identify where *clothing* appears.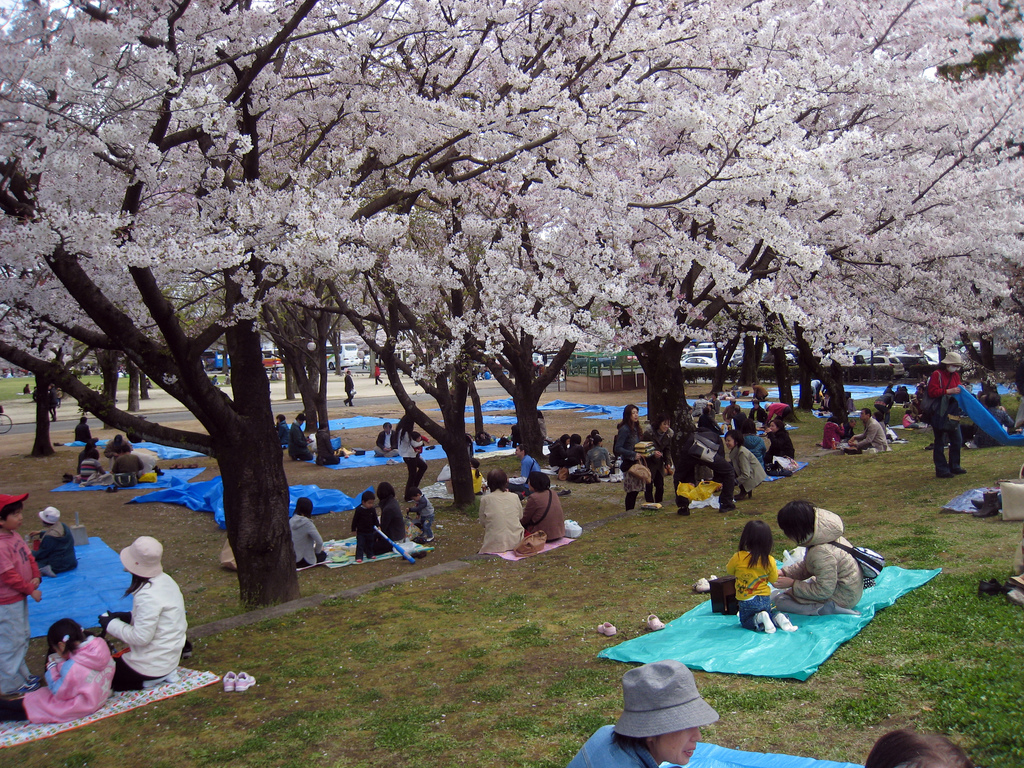
Appears at 275,419,287,447.
